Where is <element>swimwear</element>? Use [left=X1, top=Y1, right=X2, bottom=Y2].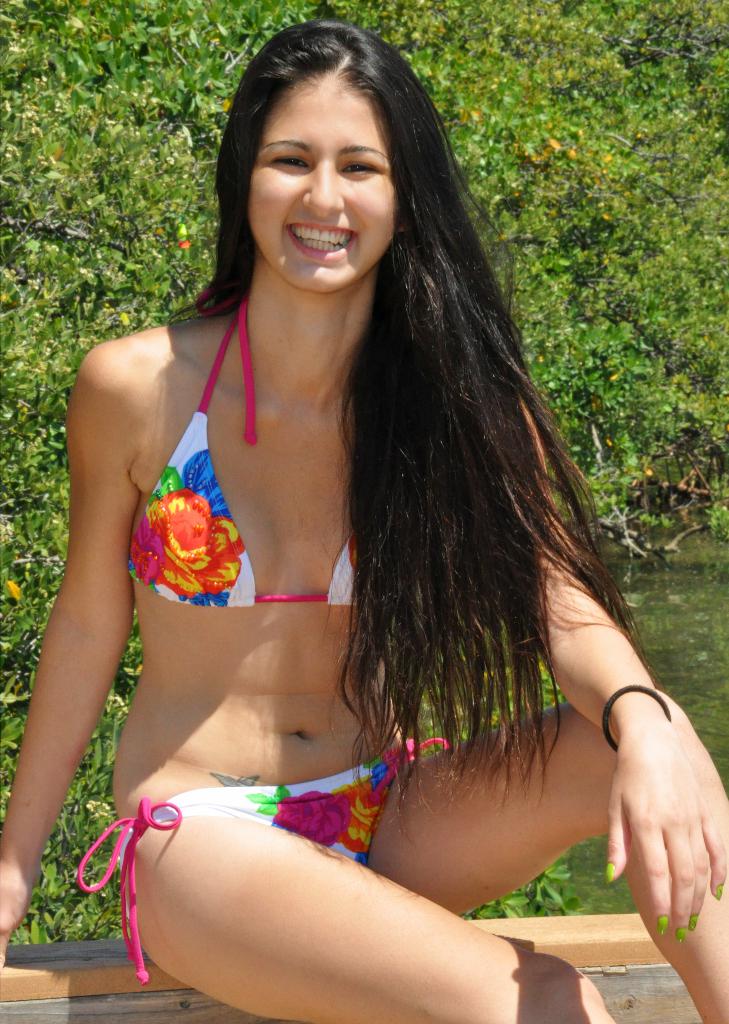
[left=127, top=267, right=363, bottom=601].
